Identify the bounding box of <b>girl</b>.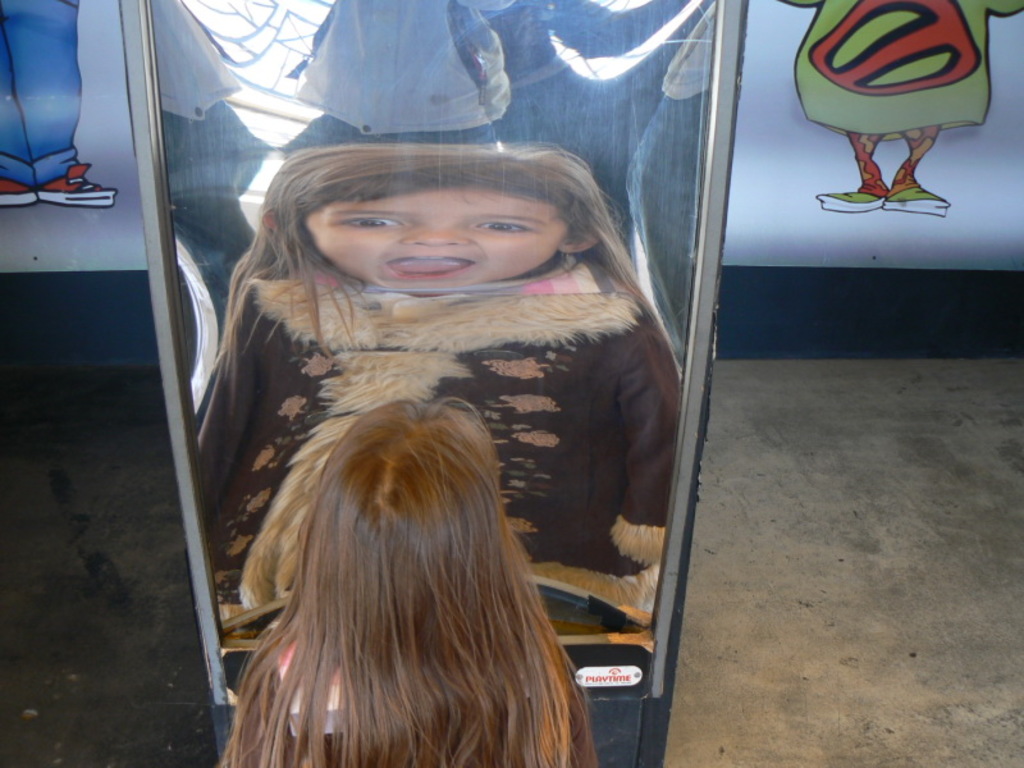
bbox=[219, 393, 598, 767].
